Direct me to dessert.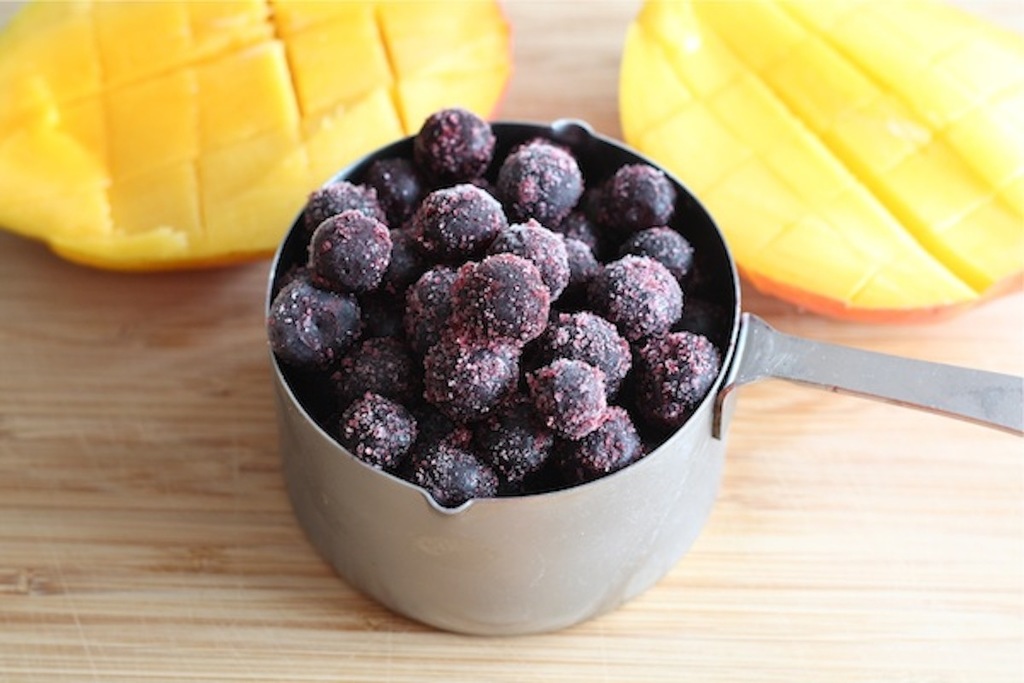
Direction: 405 108 489 184.
